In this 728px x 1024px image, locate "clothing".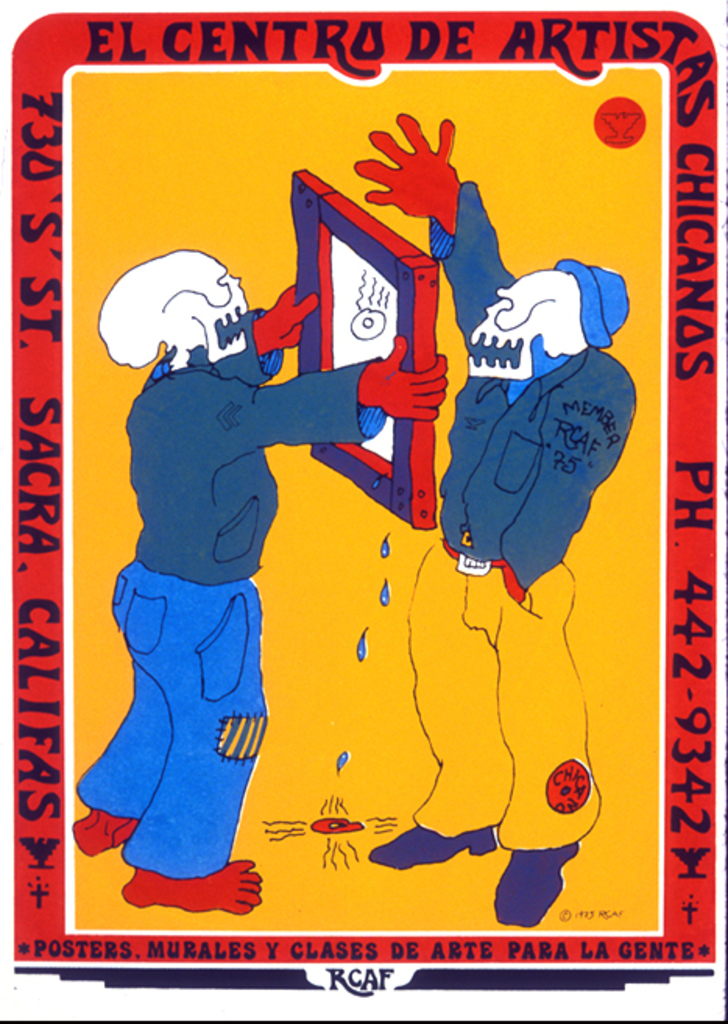
Bounding box: 95/299/316/870.
